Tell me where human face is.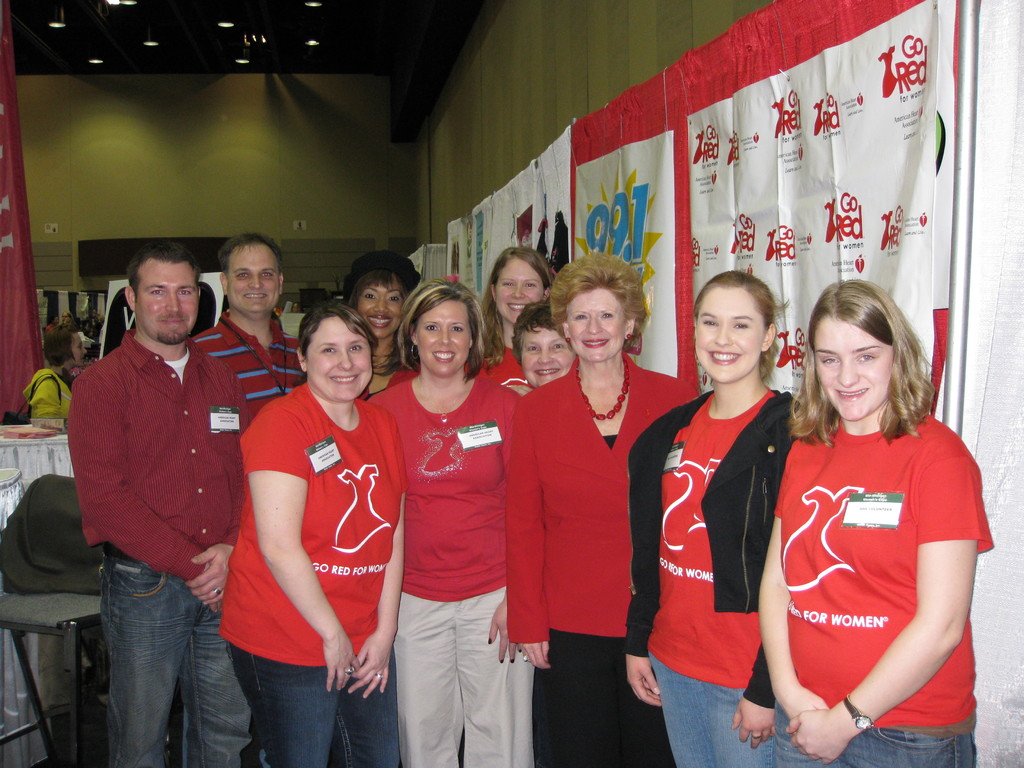
human face is at l=494, t=257, r=545, b=324.
